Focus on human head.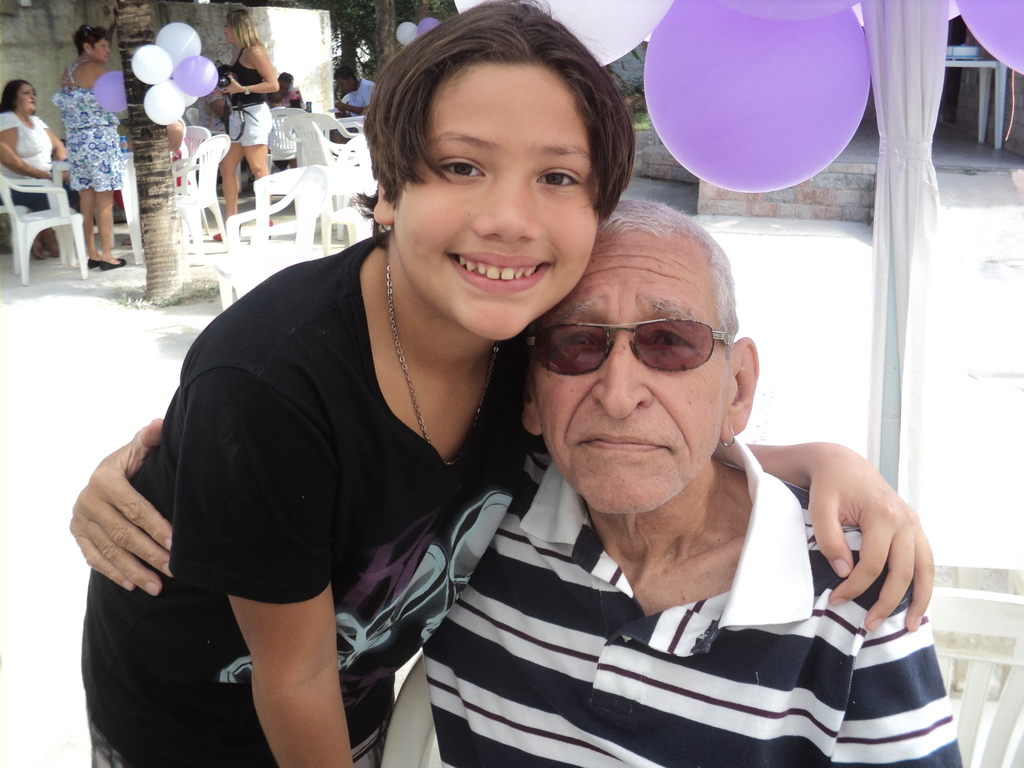
Focused at 224, 10, 253, 45.
